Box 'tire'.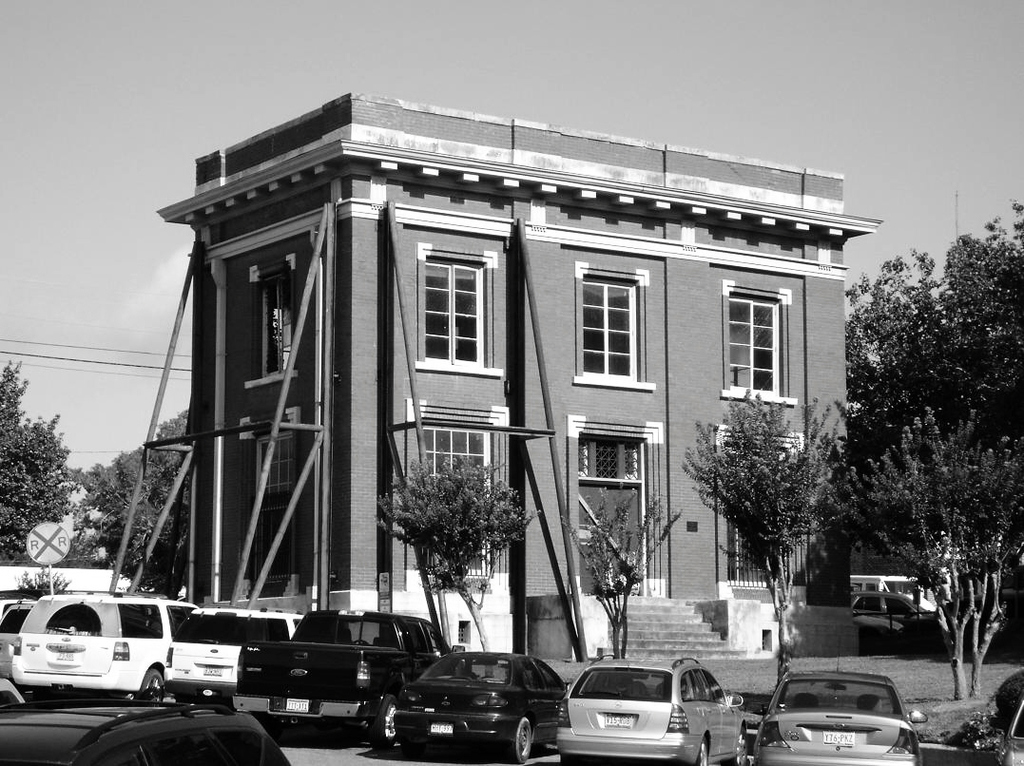
bbox(137, 667, 167, 704).
